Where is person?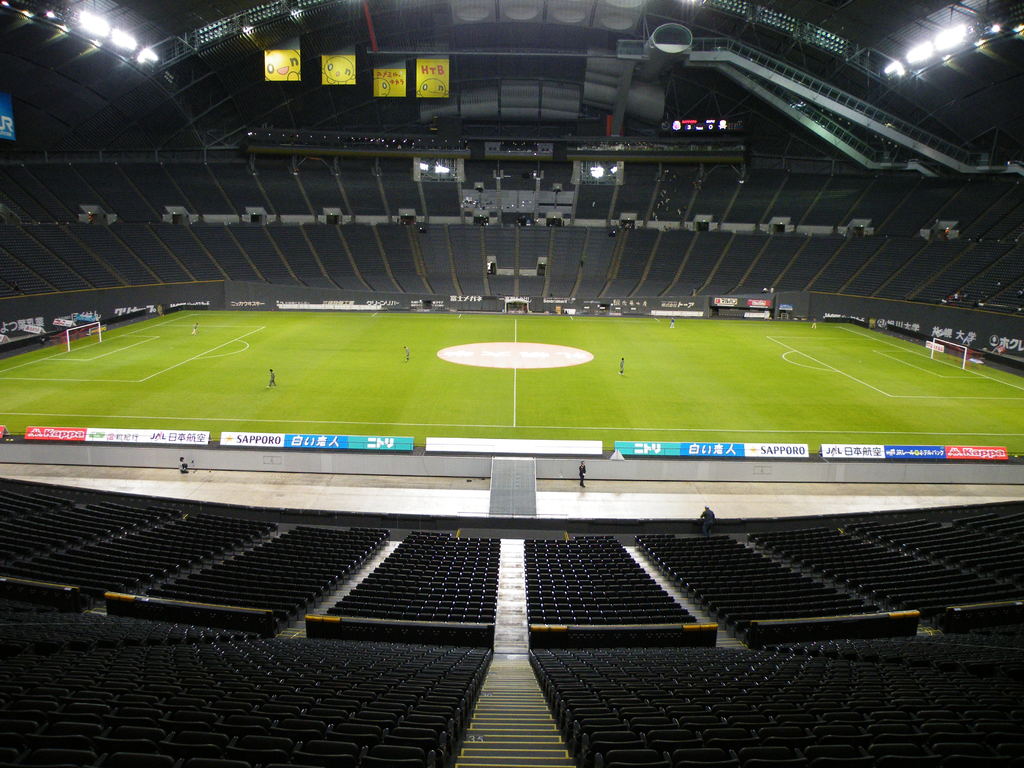
pyautogui.locateOnScreen(269, 371, 278, 389).
